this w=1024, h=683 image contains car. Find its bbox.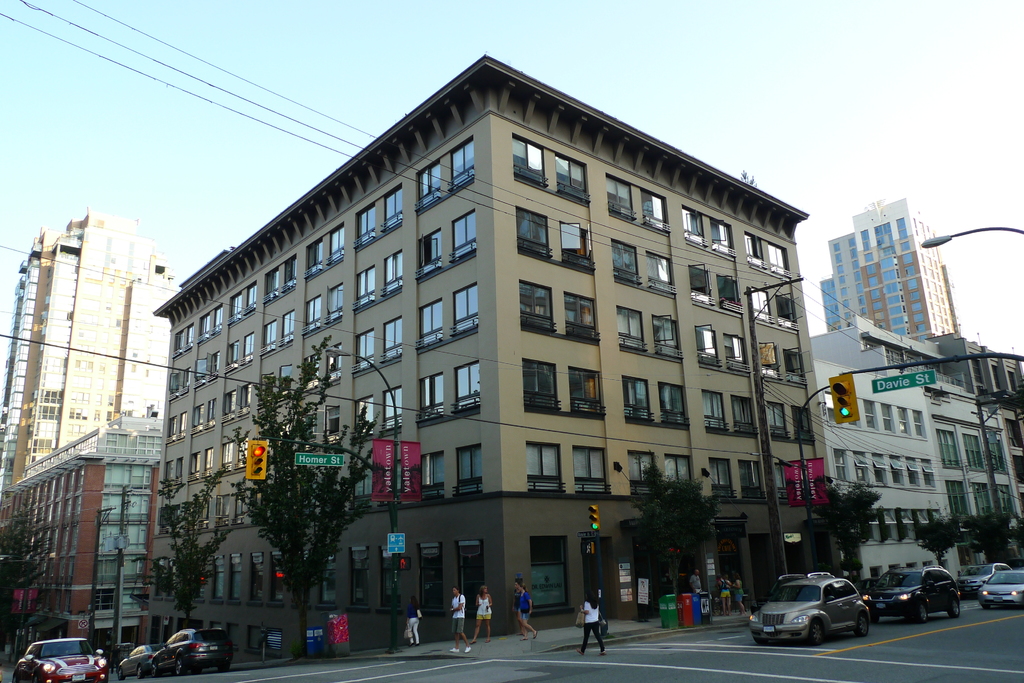
<region>956, 561, 1012, 599</region>.
